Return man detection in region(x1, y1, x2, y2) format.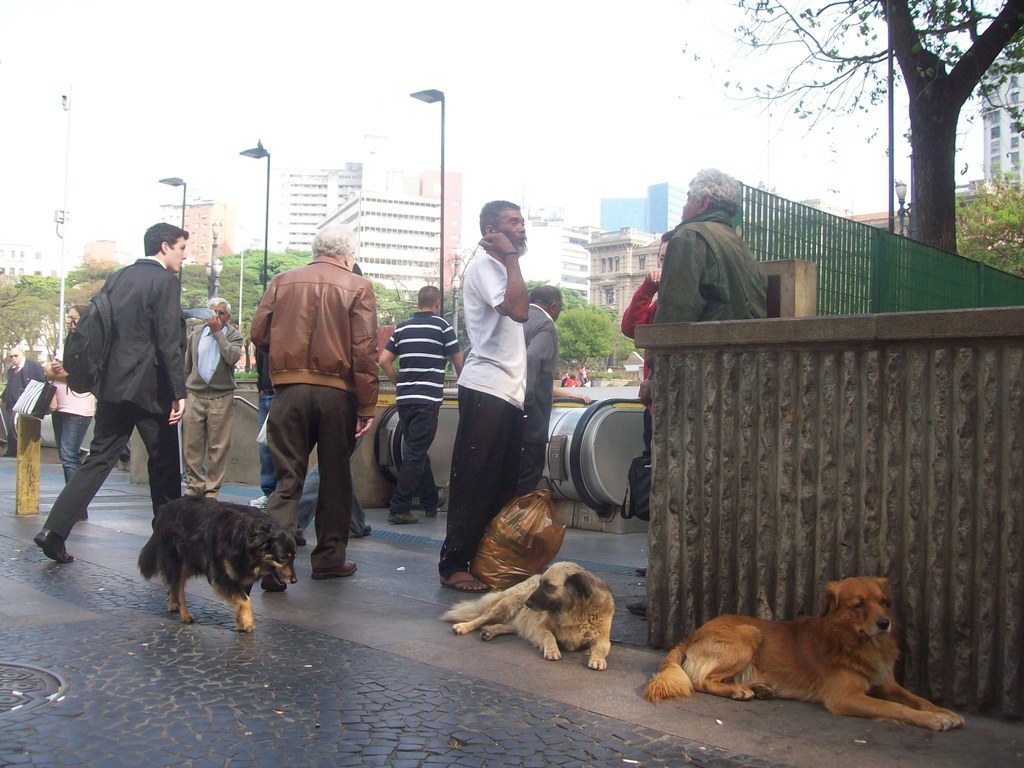
region(378, 284, 460, 520).
